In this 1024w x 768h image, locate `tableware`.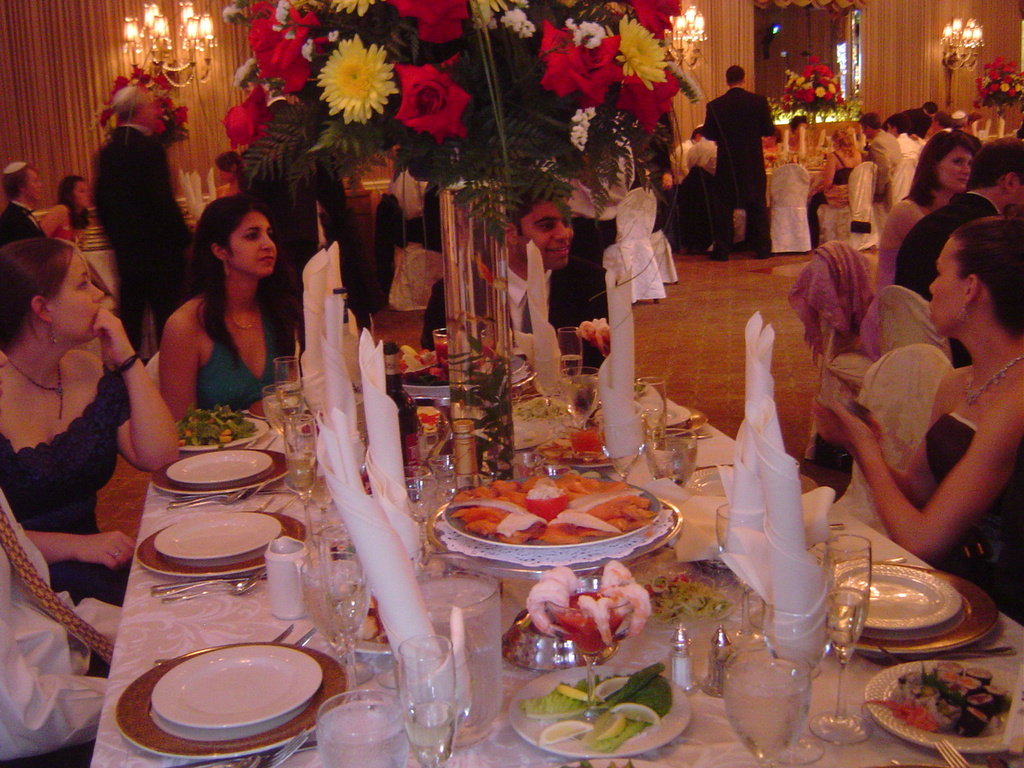
Bounding box: [x1=498, y1=663, x2=695, y2=757].
